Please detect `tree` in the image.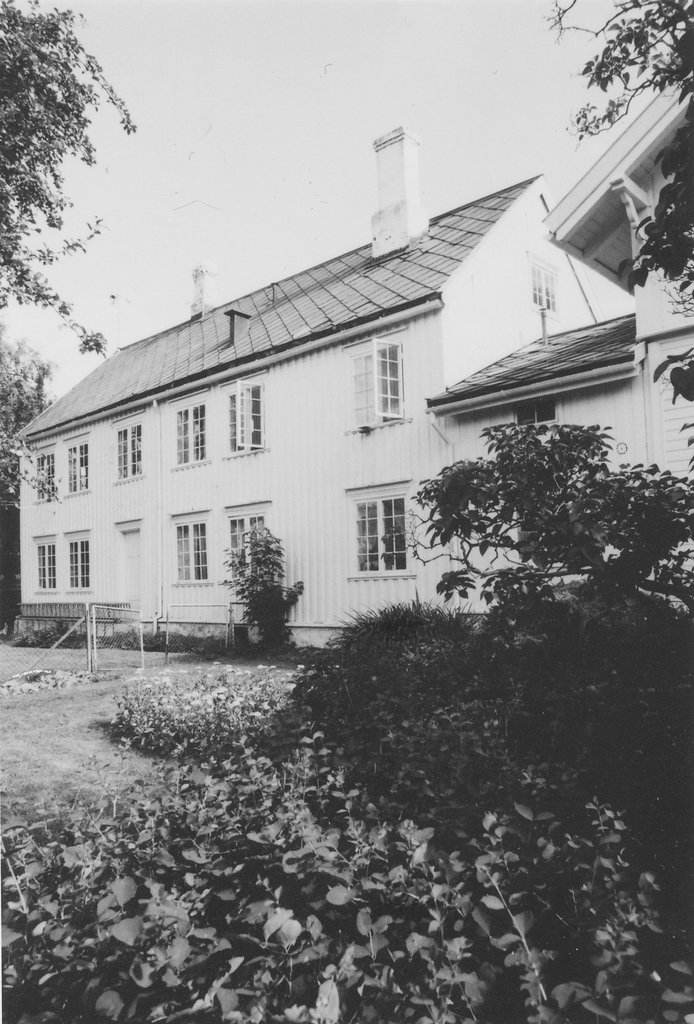
BBox(0, 0, 139, 358).
